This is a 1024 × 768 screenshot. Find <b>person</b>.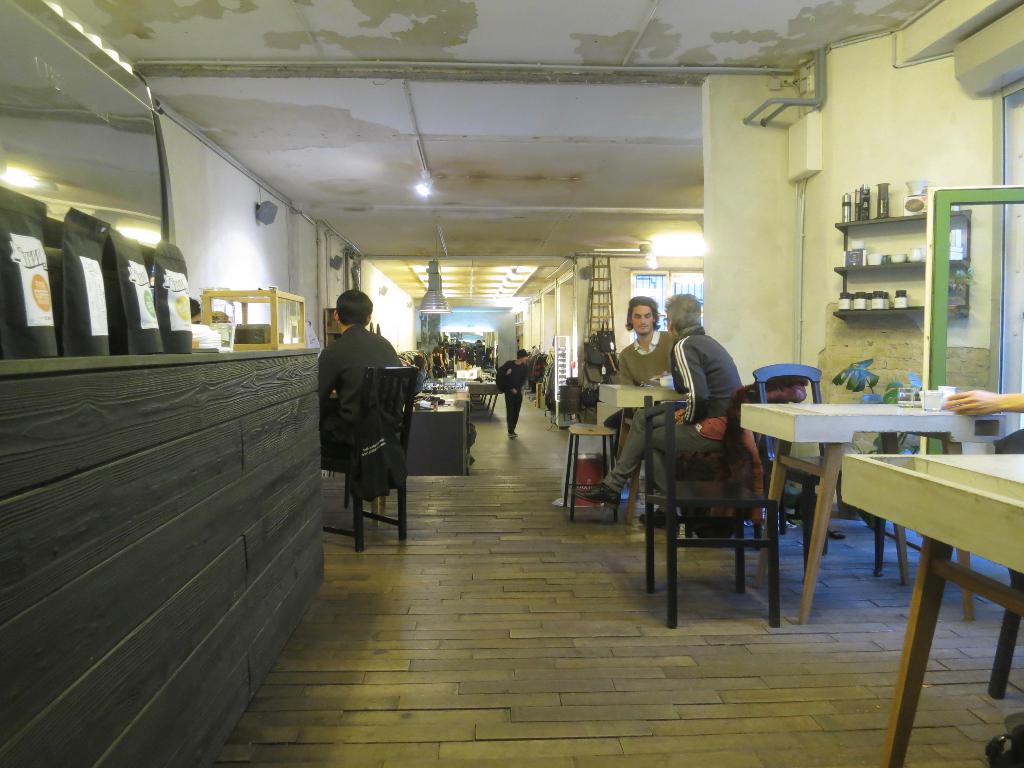
Bounding box: l=614, t=298, r=746, b=551.
